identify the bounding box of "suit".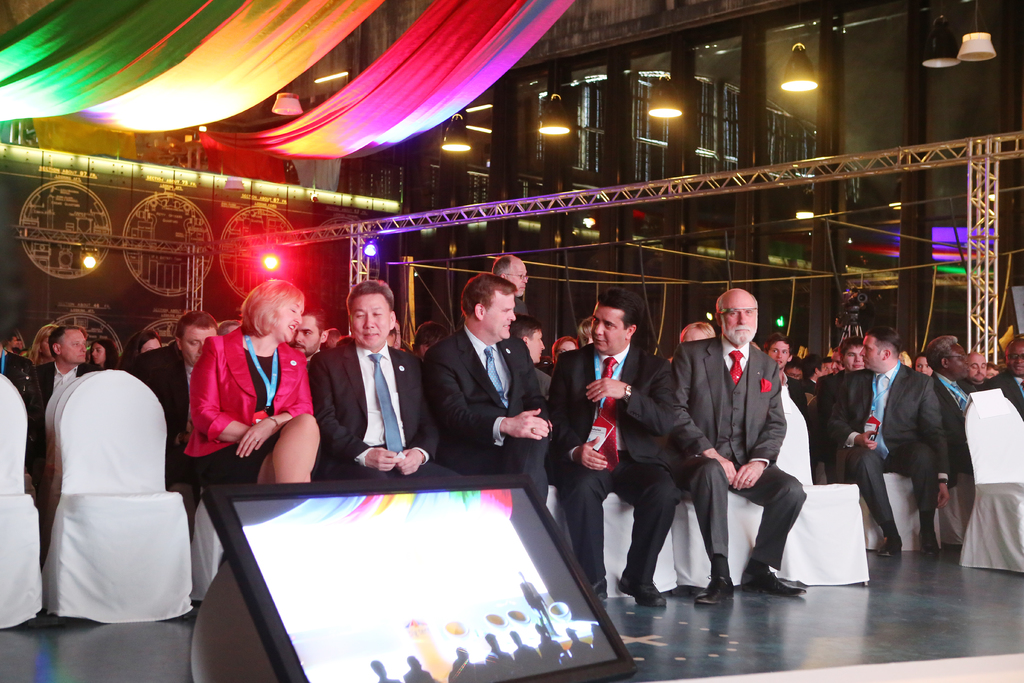
[x1=420, y1=283, x2=561, y2=497].
